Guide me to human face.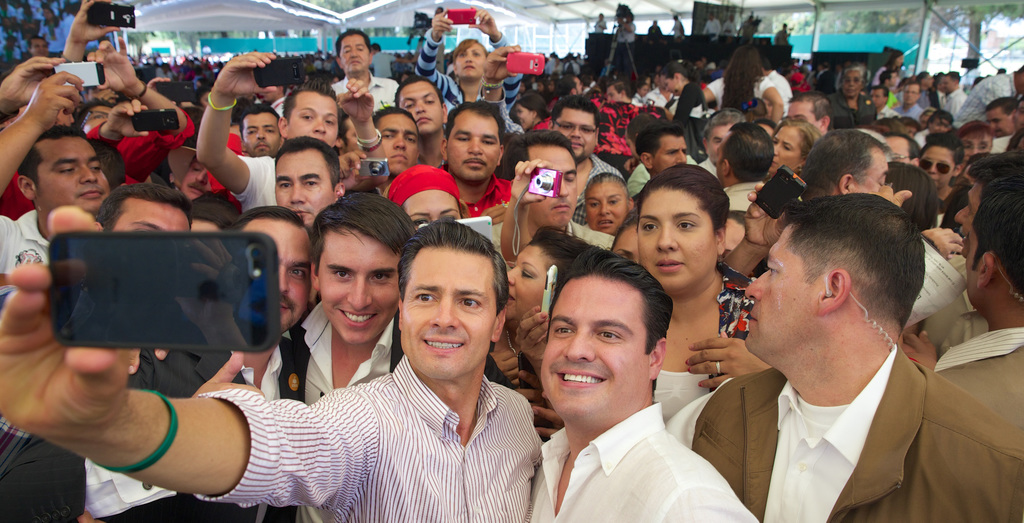
Guidance: (530,145,579,226).
